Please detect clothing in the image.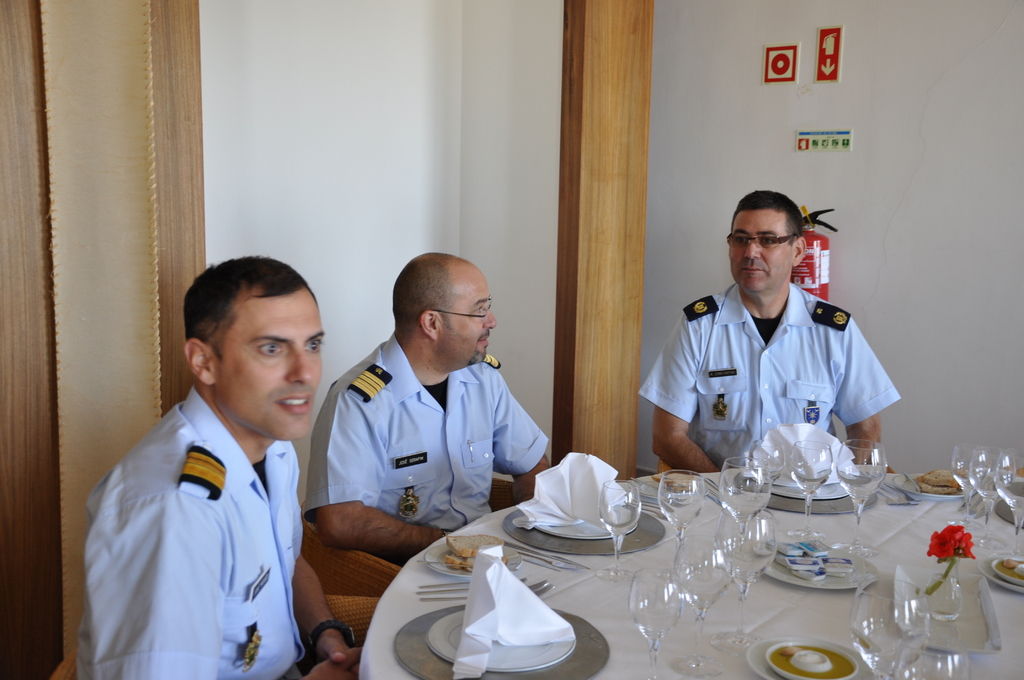
left=638, top=282, right=899, bottom=471.
